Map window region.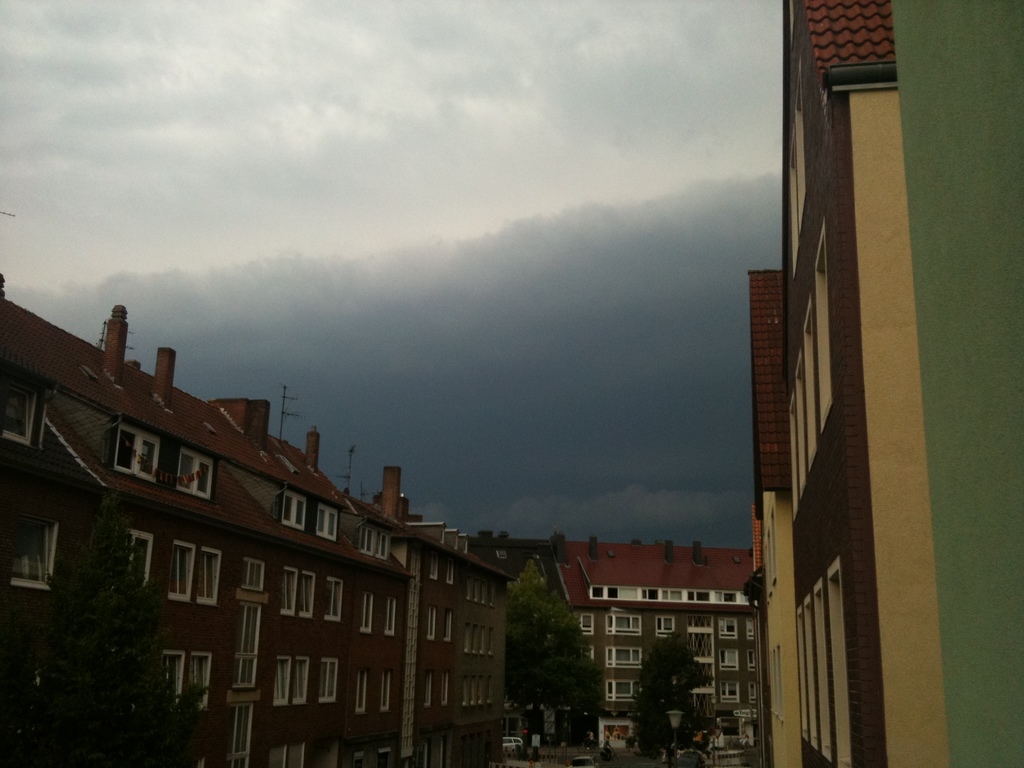
Mapped to region(319, 657, 340, 700).
